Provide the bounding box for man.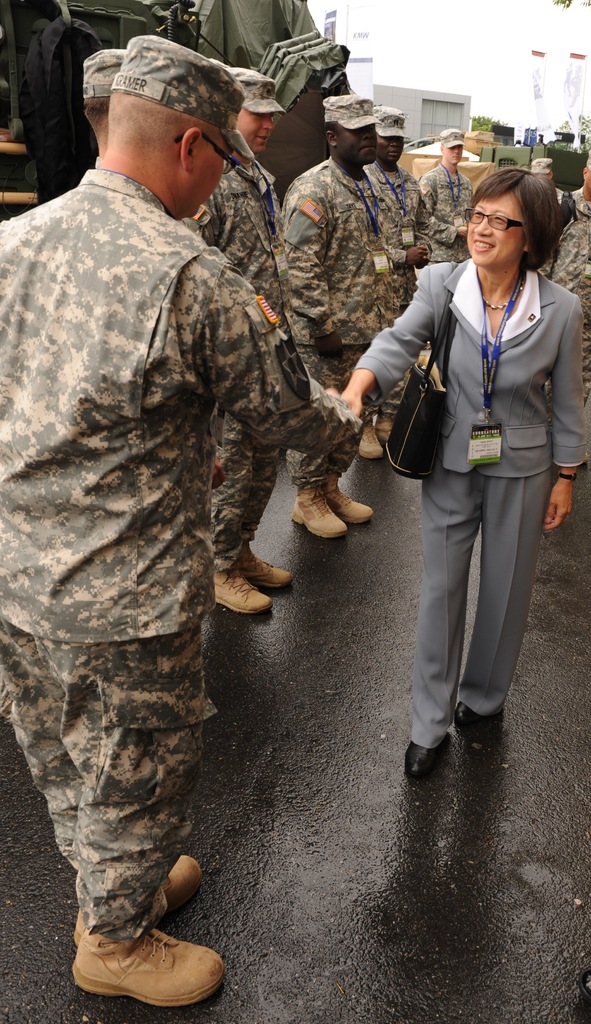
bbox=[190, 70, 305, 623].
